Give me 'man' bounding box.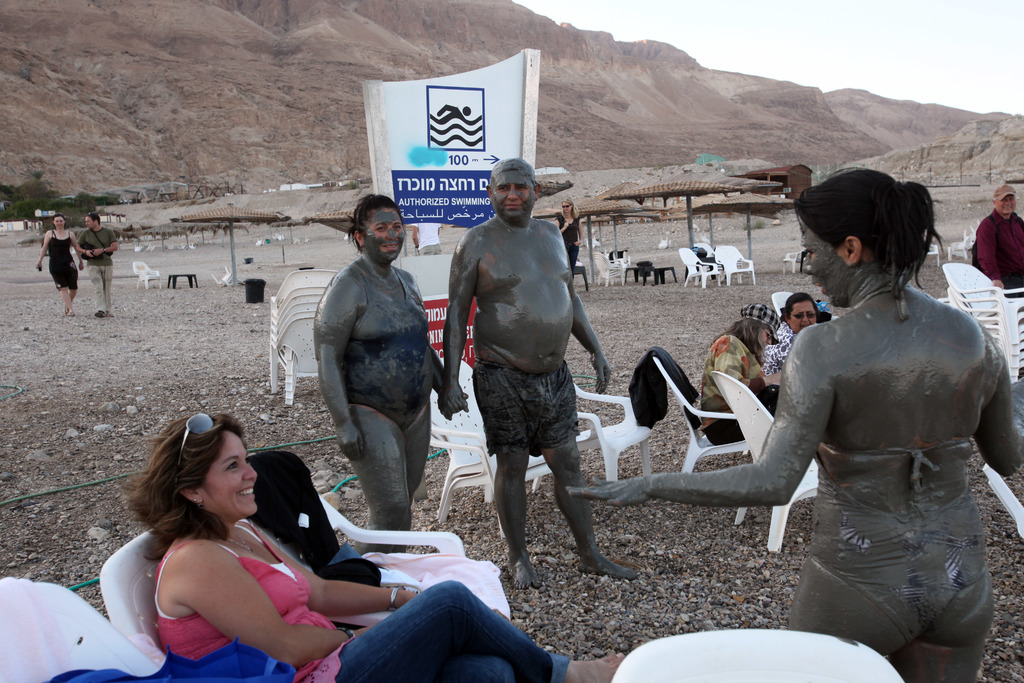
box=[966, 174, 1023, 299].
